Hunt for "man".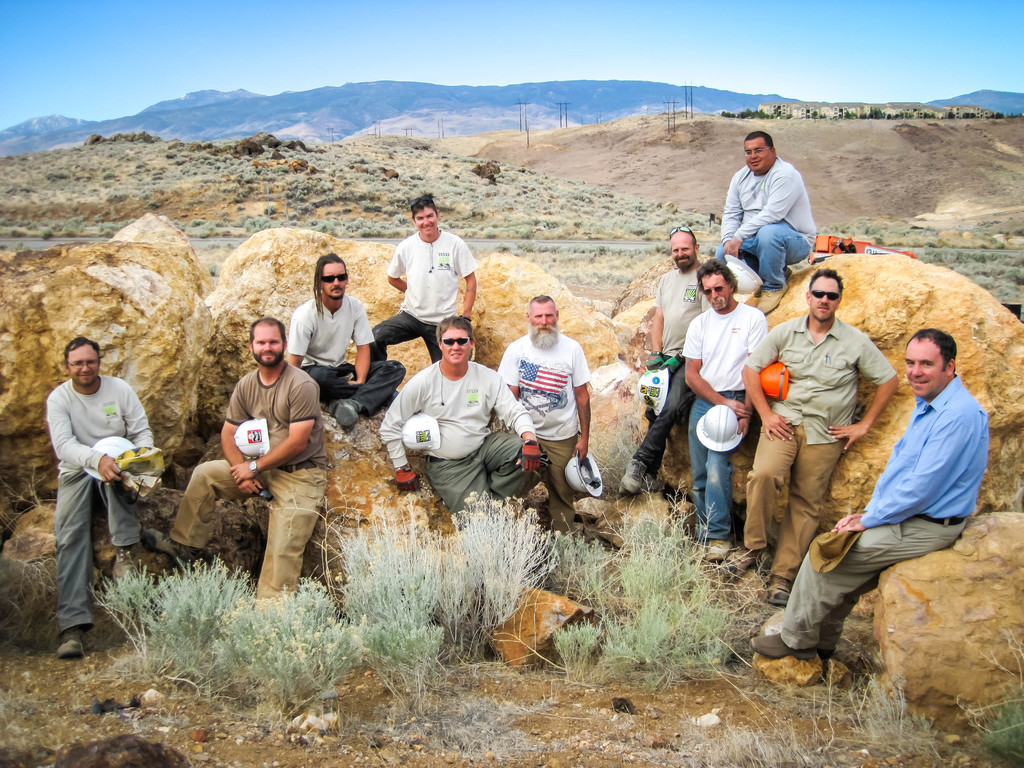
Hunted down at (721,131,826,296).
